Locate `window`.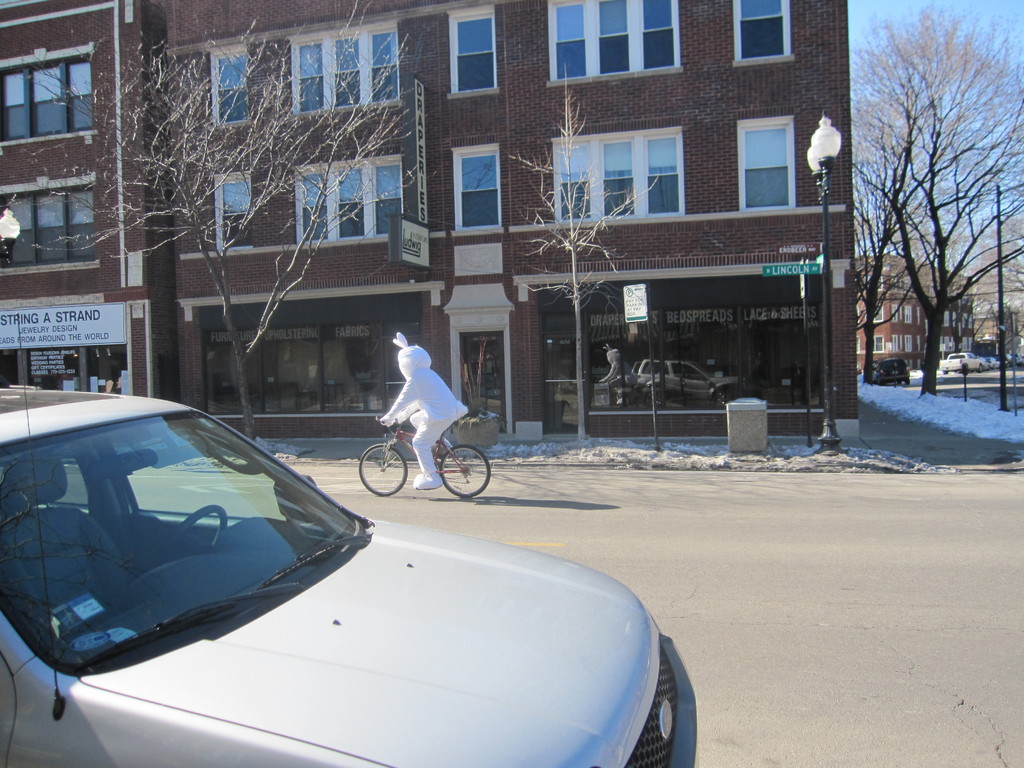
Bounding box: x1=551 y1=125 x2=689 y2=222.
